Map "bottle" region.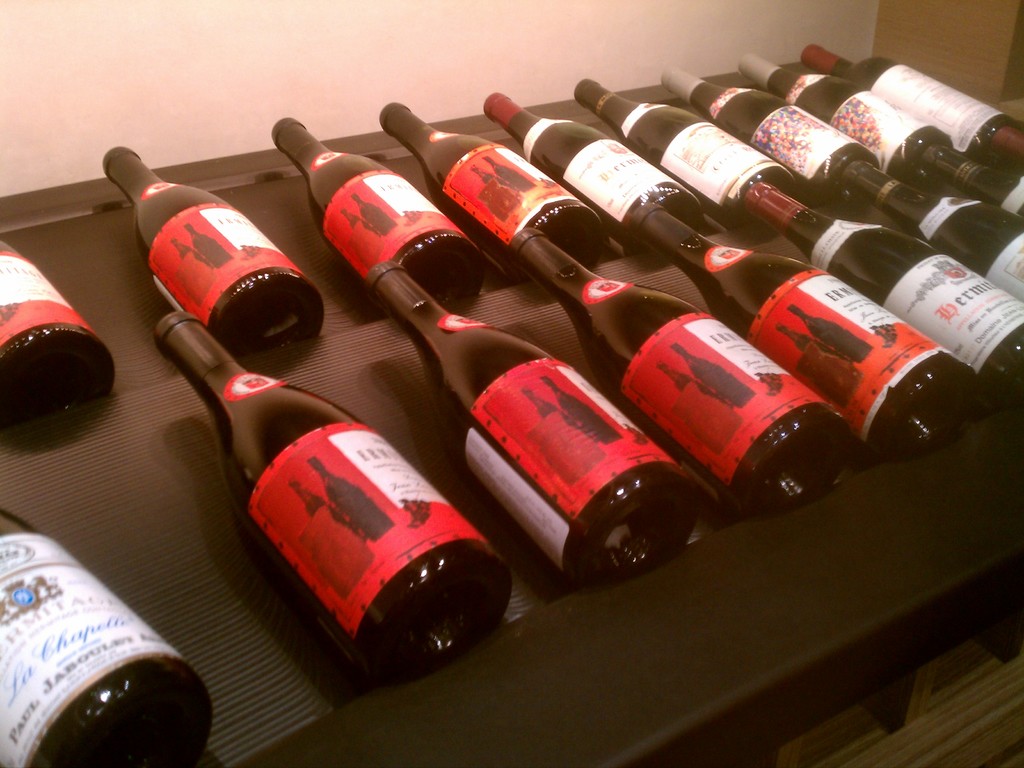
Mapped to BBox(0, 228, 113, 410).
